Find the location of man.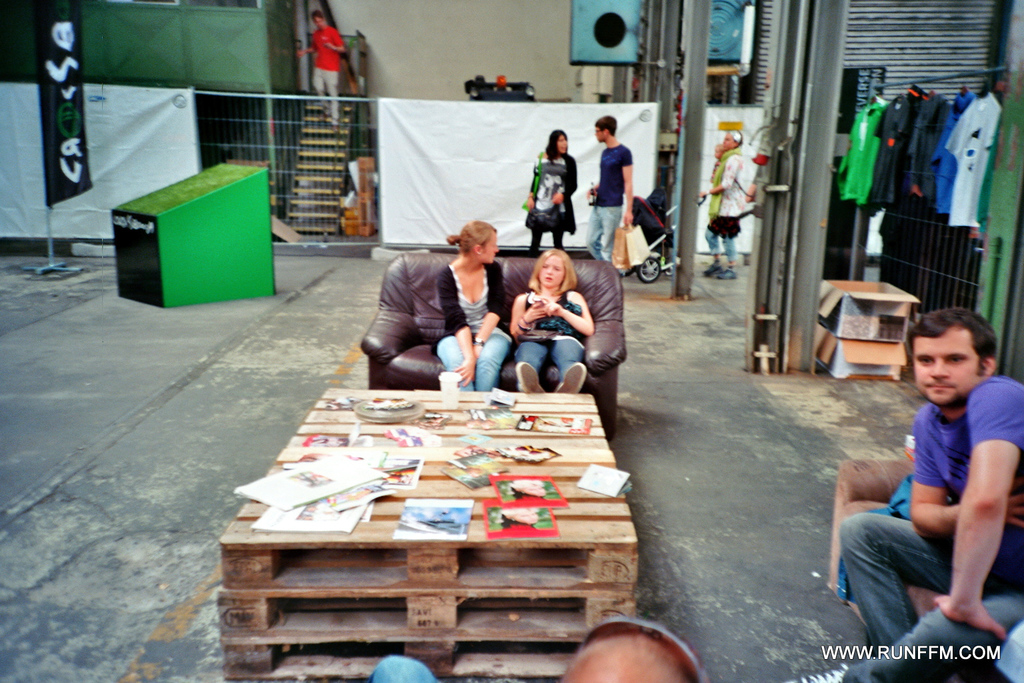
Location: 834 306 1023 643.
